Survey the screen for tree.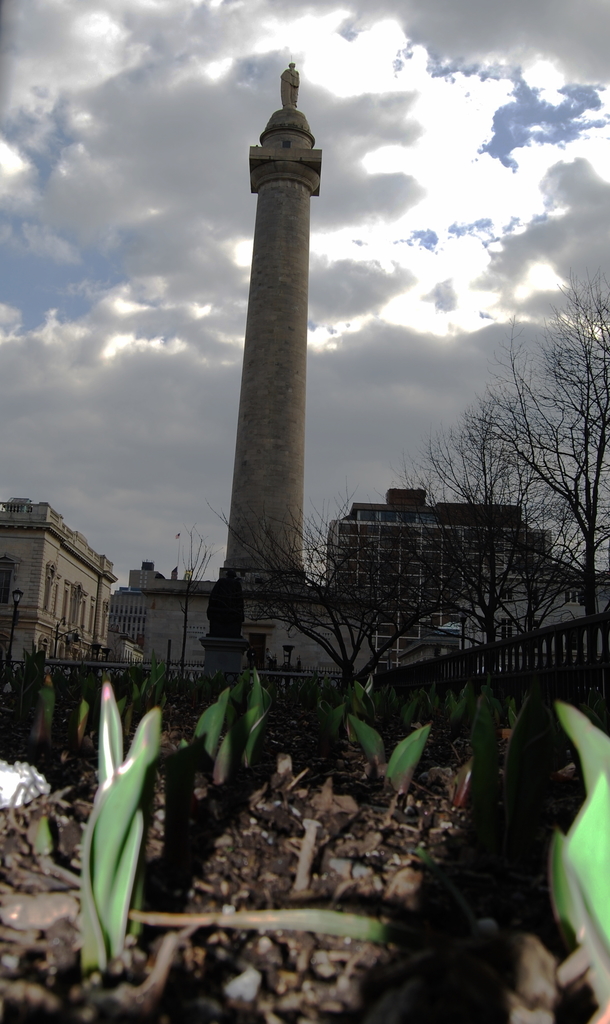
Survey found: 238, 485, 513, 730.
